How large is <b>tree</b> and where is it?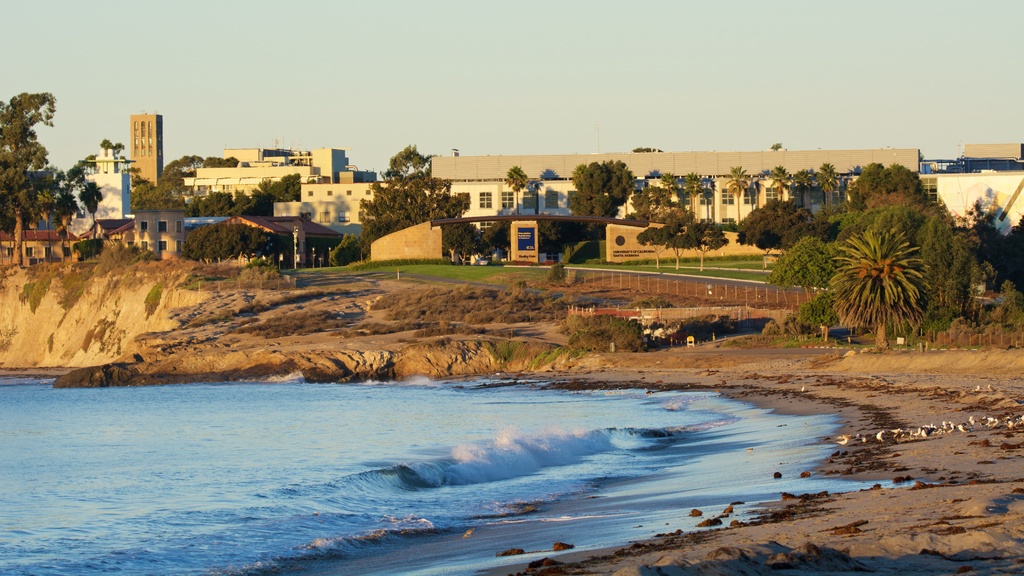
Bounding box: [left=637, top=226, right=663, bottom=270].
